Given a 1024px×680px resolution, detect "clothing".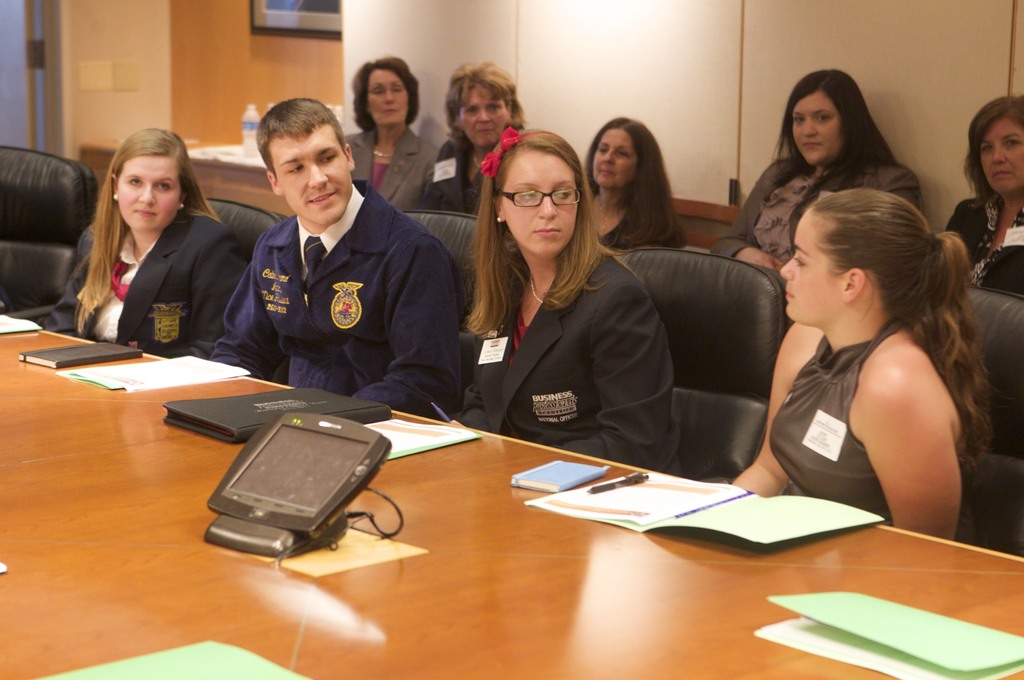
x1=340 y1=118 x2=450 y2=210.
